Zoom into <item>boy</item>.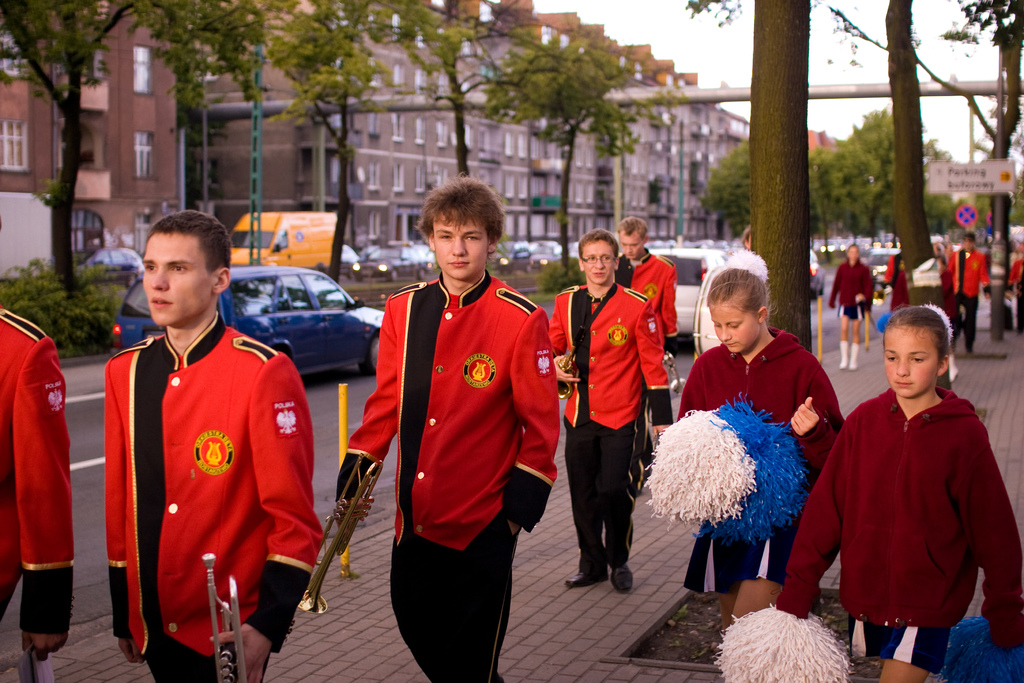
Zoom target: select_region(613, 215, 689, 409).
